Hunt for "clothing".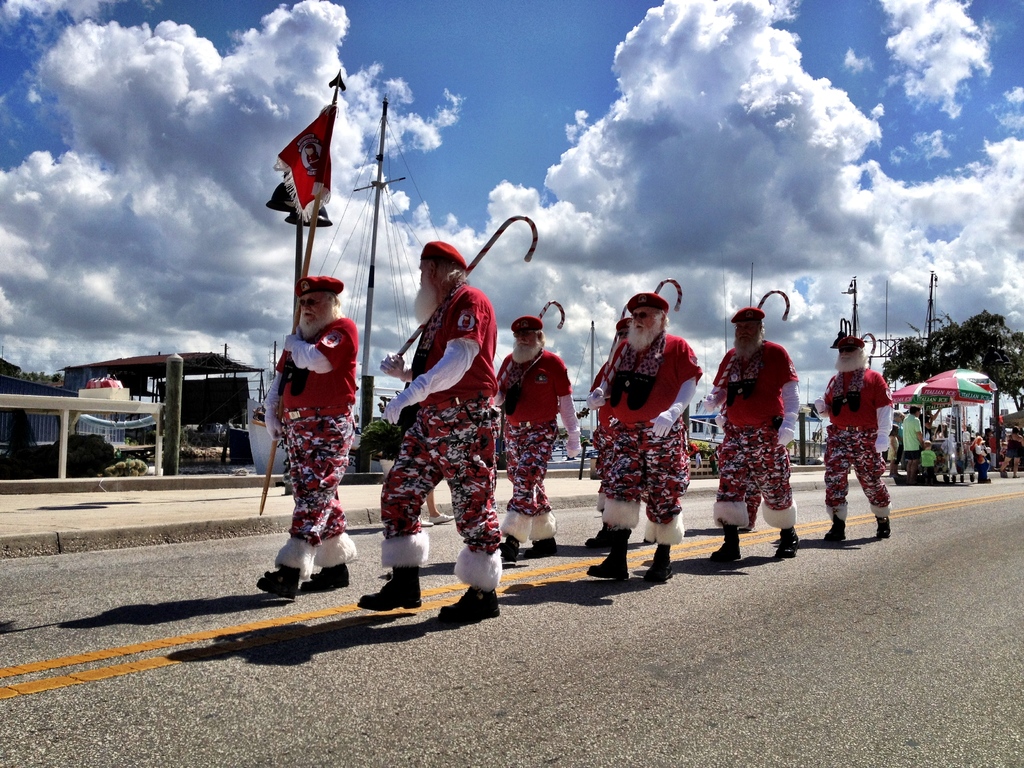
Hunted down at <region>899, 410, 925, 458</region>.
